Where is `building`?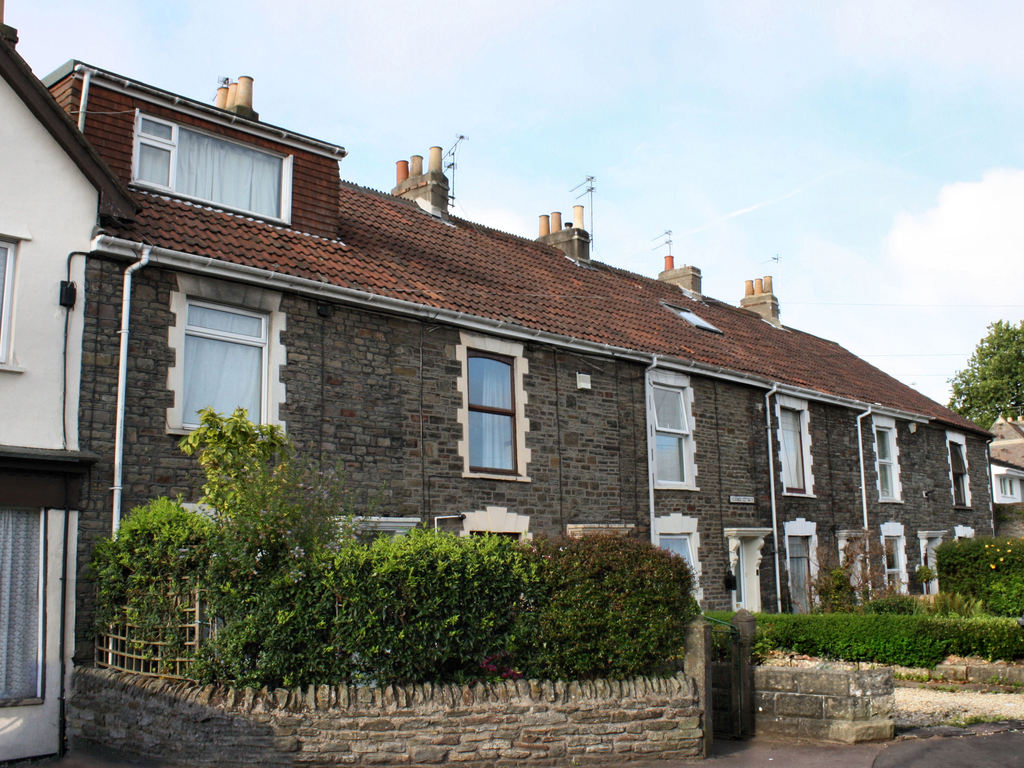
0 13 140 755.
